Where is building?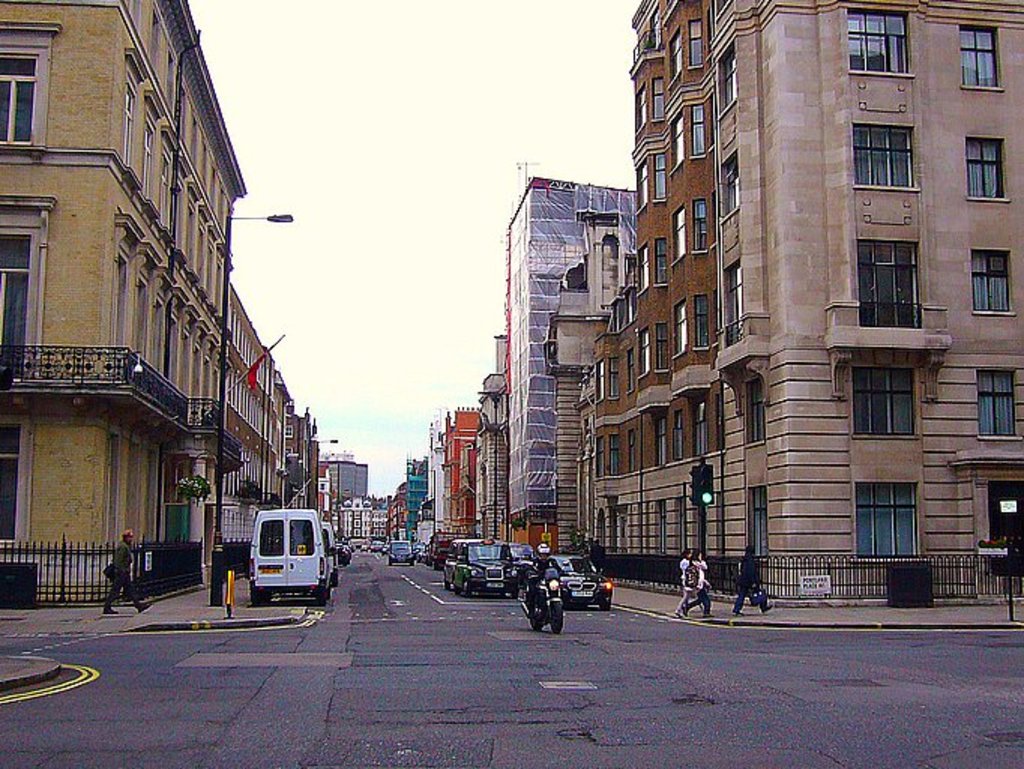
Rect(282, 392, 303, 509).
